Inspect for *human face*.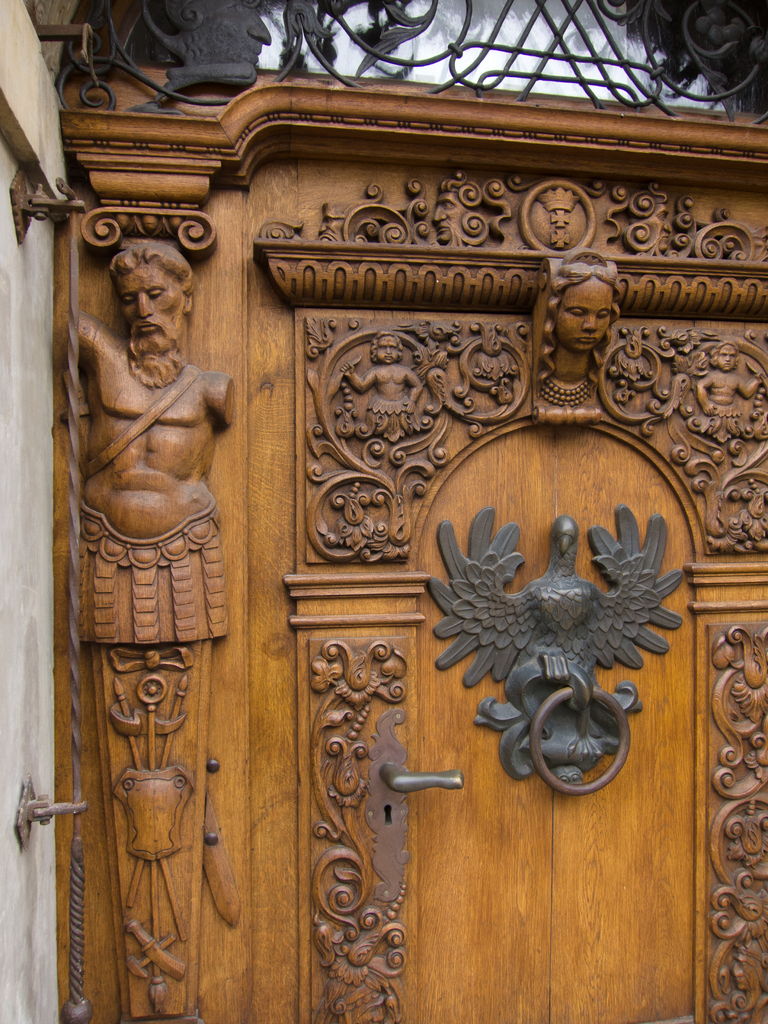
Inspection: 198 4 269 70.
